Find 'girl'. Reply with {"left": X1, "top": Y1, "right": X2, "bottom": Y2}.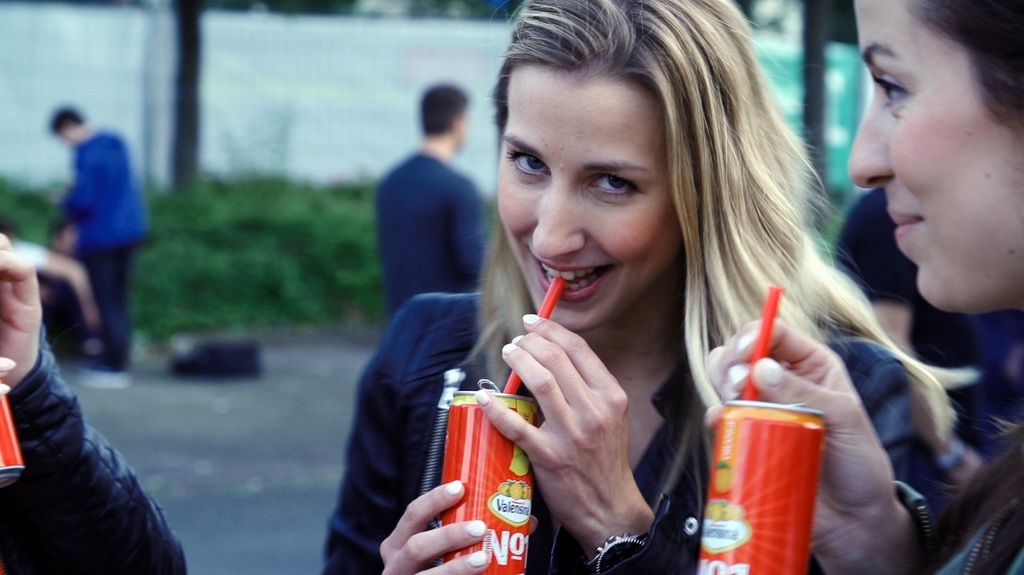
{"left": 318, "top": 0, "right": 955, "bottom": 574}.
